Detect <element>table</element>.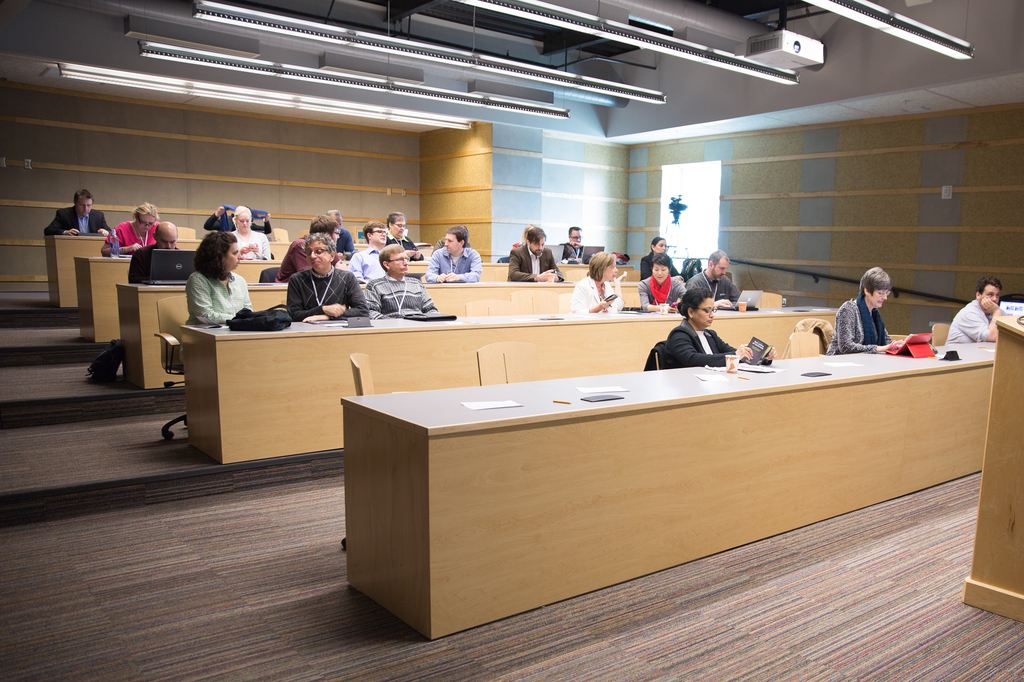
Detected at crop(173, 299, 850, 459).
